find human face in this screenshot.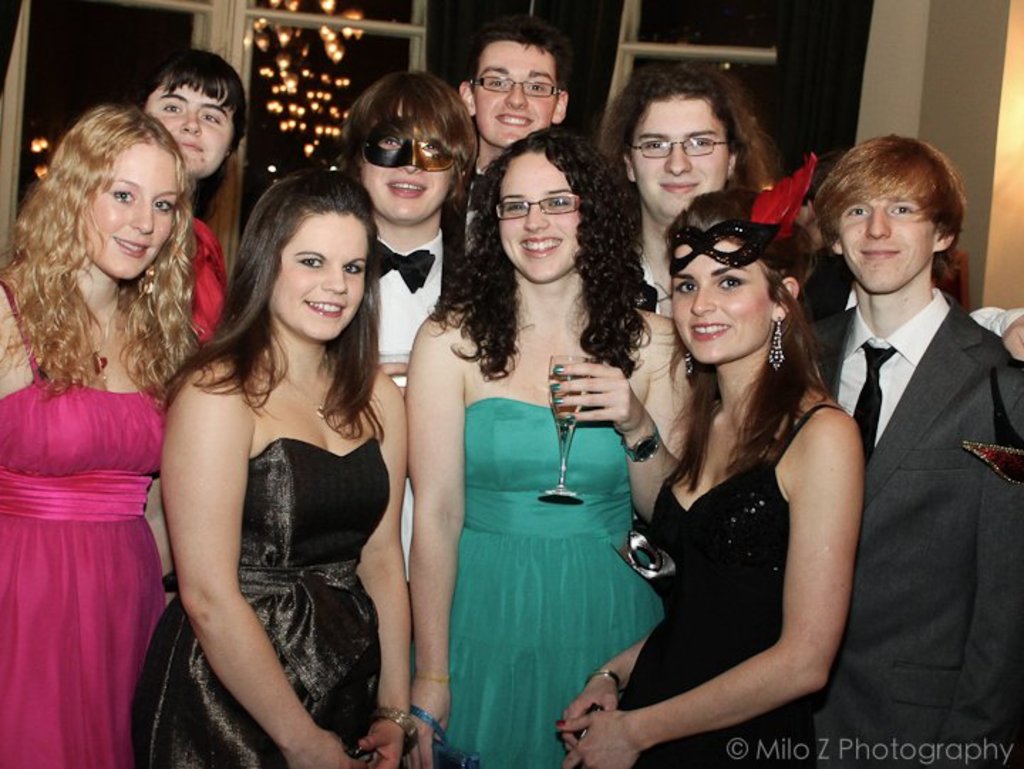
The bounding box for human face is (667,230,781,361).
